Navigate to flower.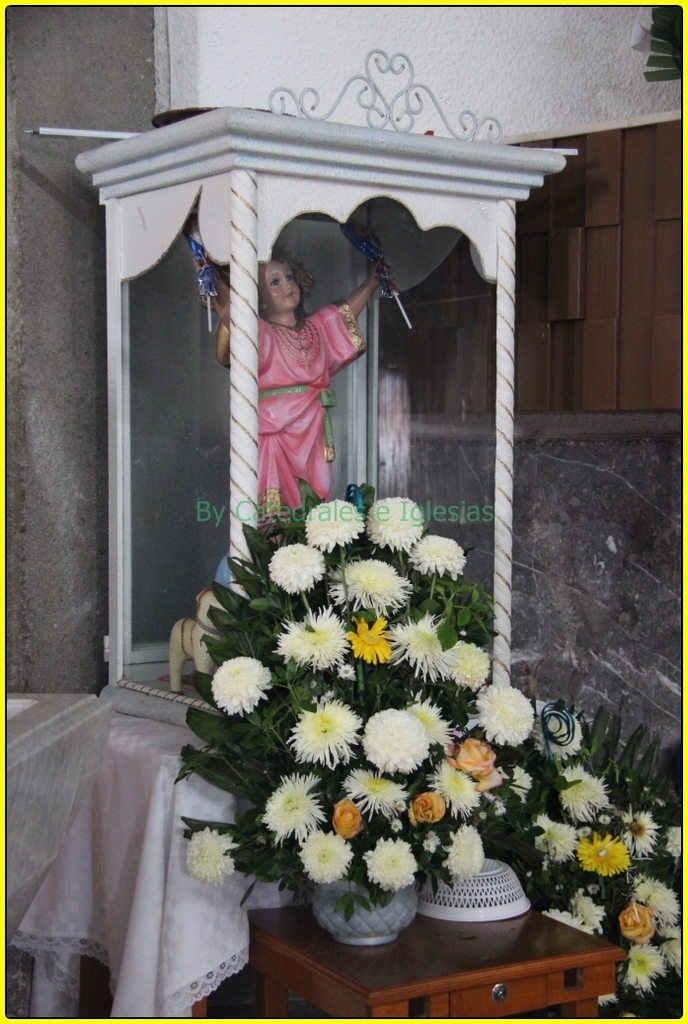
Navigation target: 188 822 241 884.
